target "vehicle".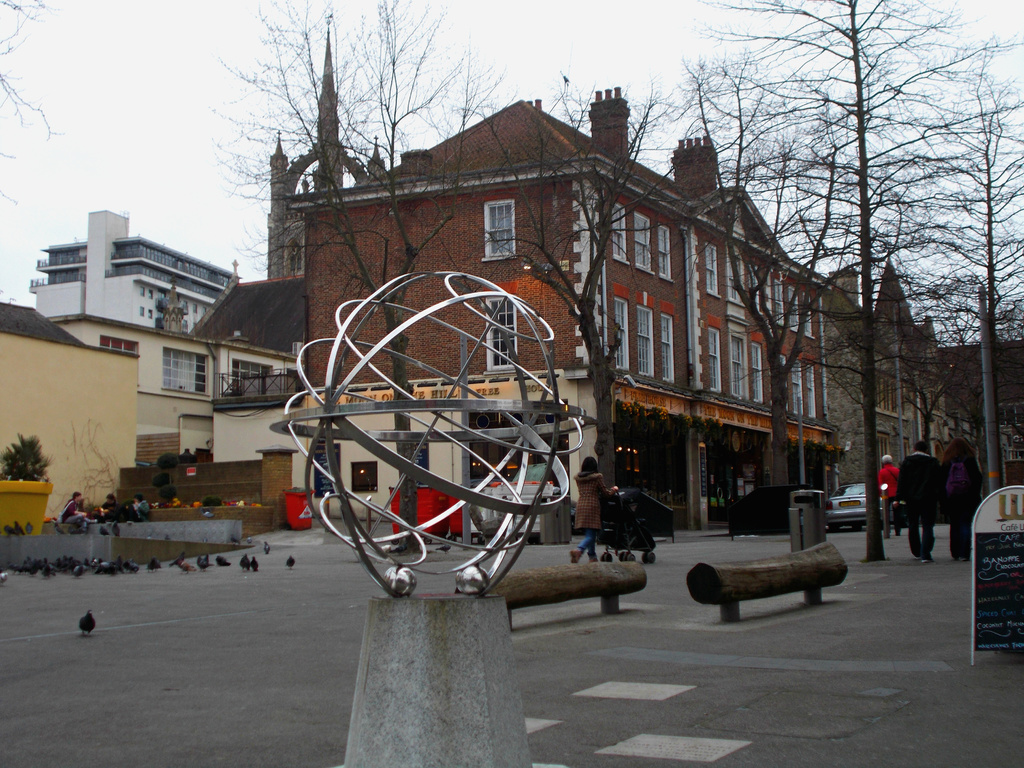
Target region: (left=131, top=460, right=152, bottom=468).
